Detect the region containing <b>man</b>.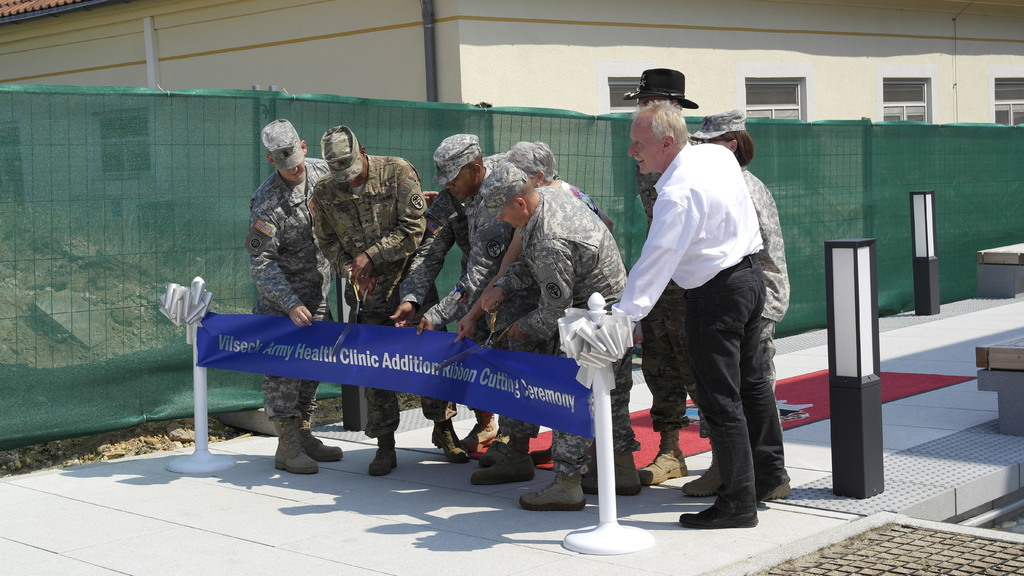
crop(241, 120, 341, 479).
